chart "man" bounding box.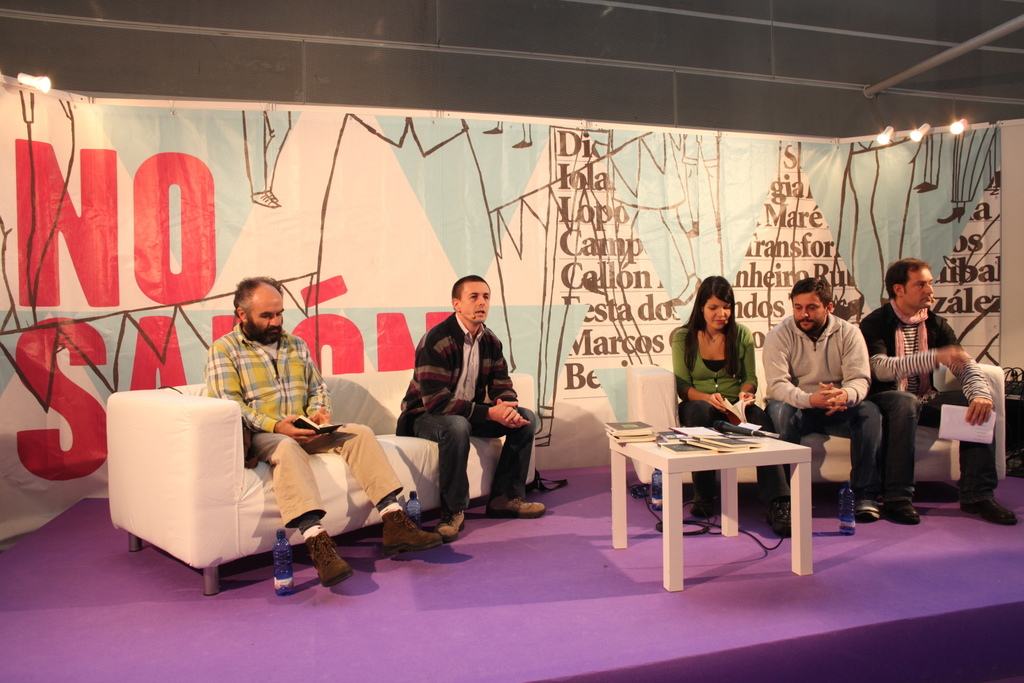
Charted: (762,274,882,523).
